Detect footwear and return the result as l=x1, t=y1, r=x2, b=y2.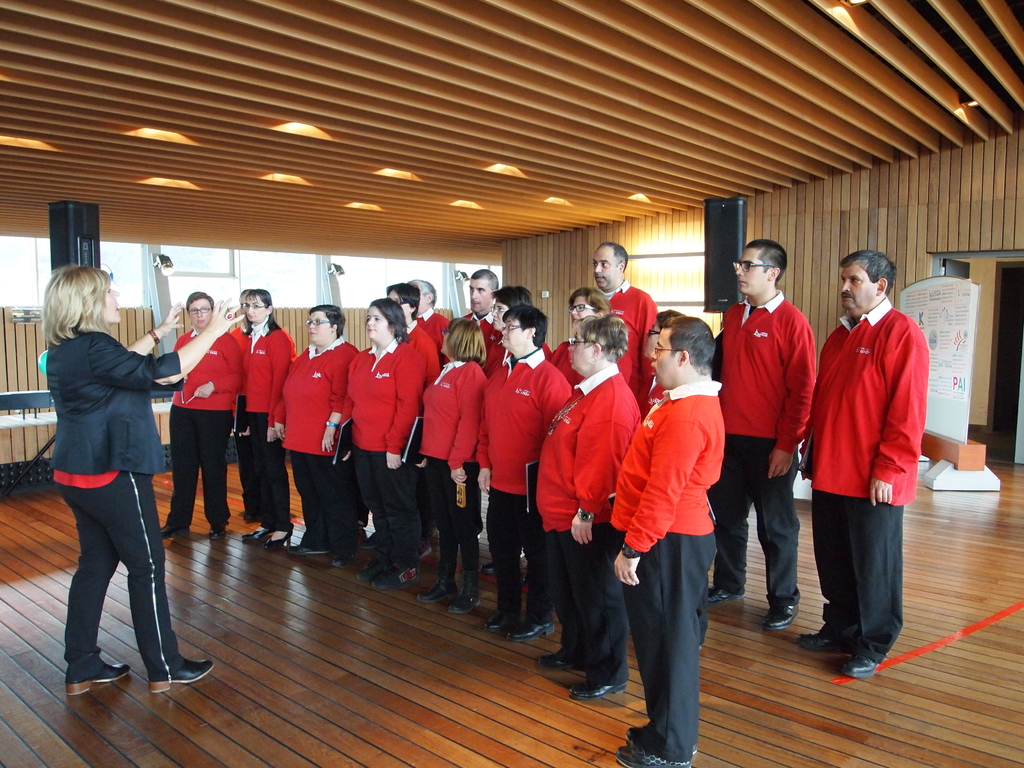
l=63, t=663, r=129, b=698.
